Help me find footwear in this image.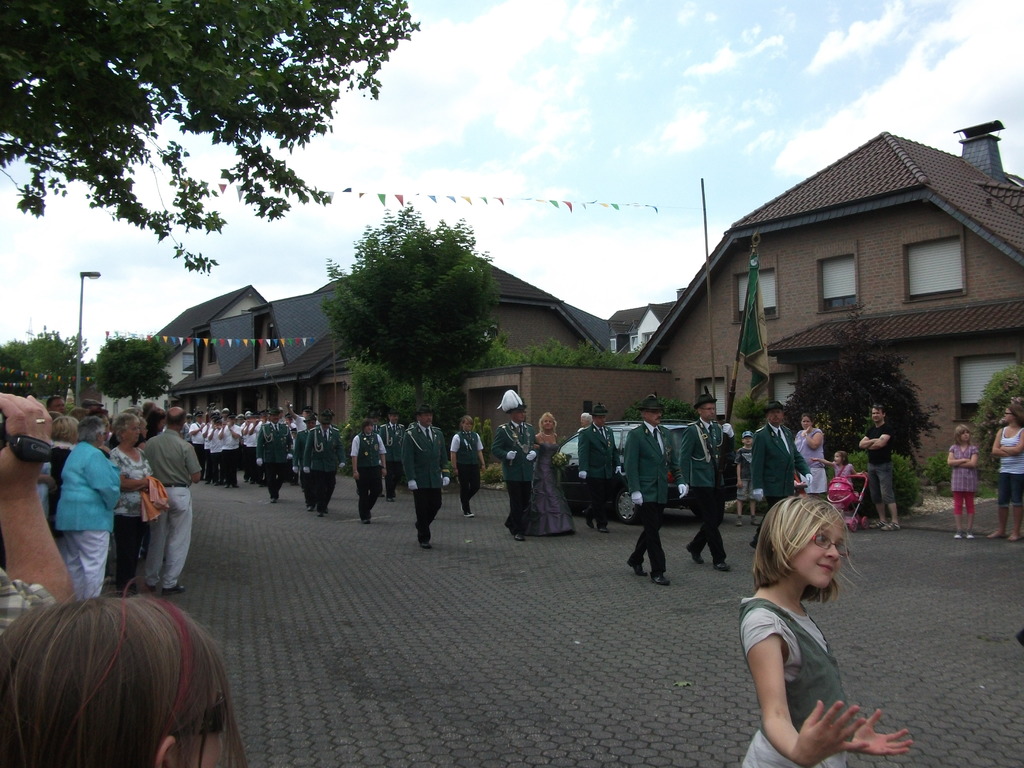
Found it: box=[161, 582, 188, 591].
